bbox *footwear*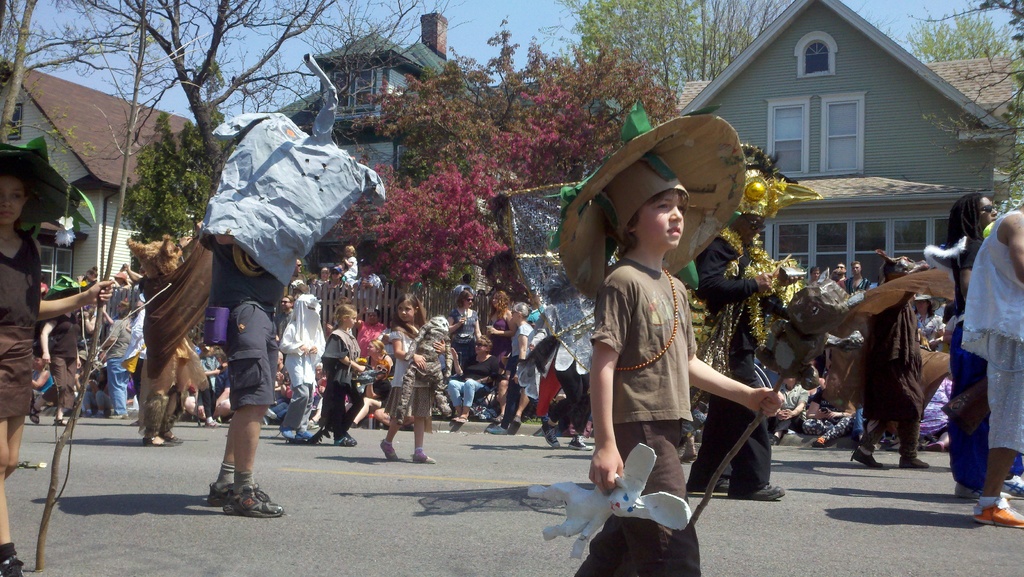
bbox(80, 410, 92, 417)
